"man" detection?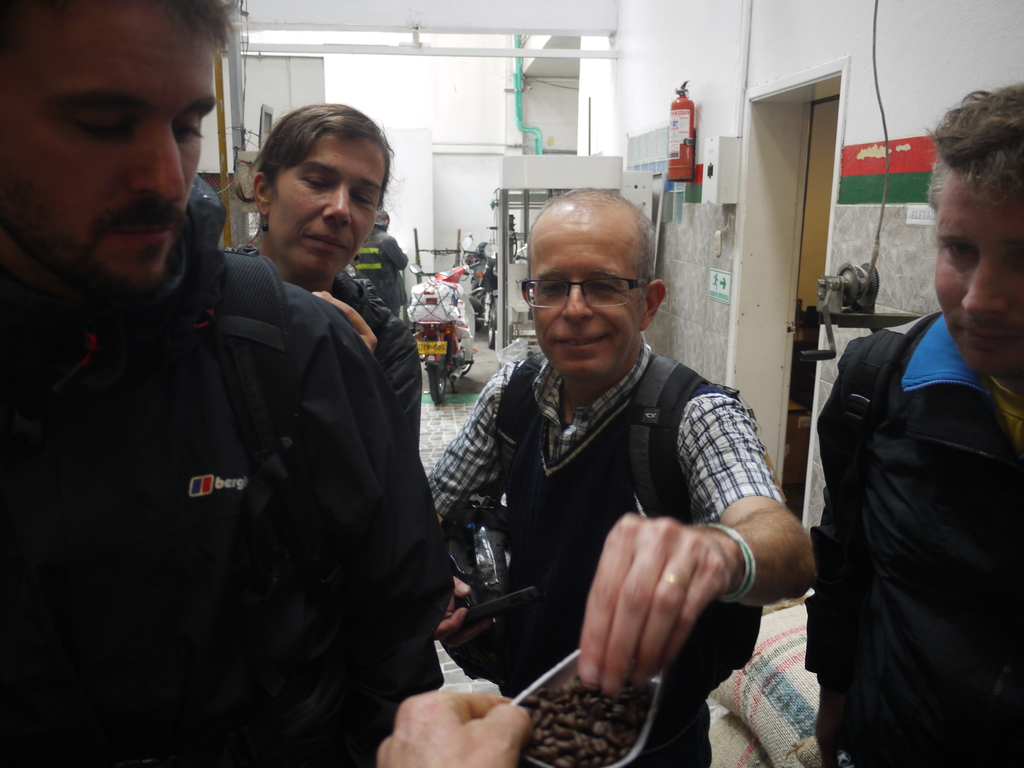
(left=814, top=74, right=1023, bottom=767)
